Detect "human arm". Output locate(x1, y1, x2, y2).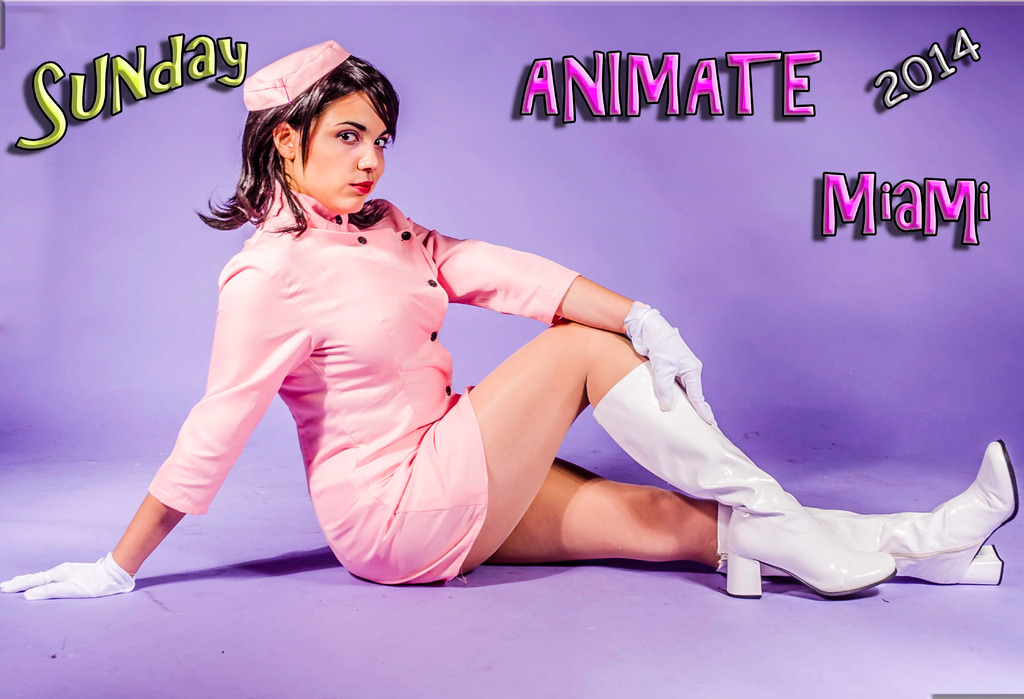
locate(401, 218, 717, 422).
